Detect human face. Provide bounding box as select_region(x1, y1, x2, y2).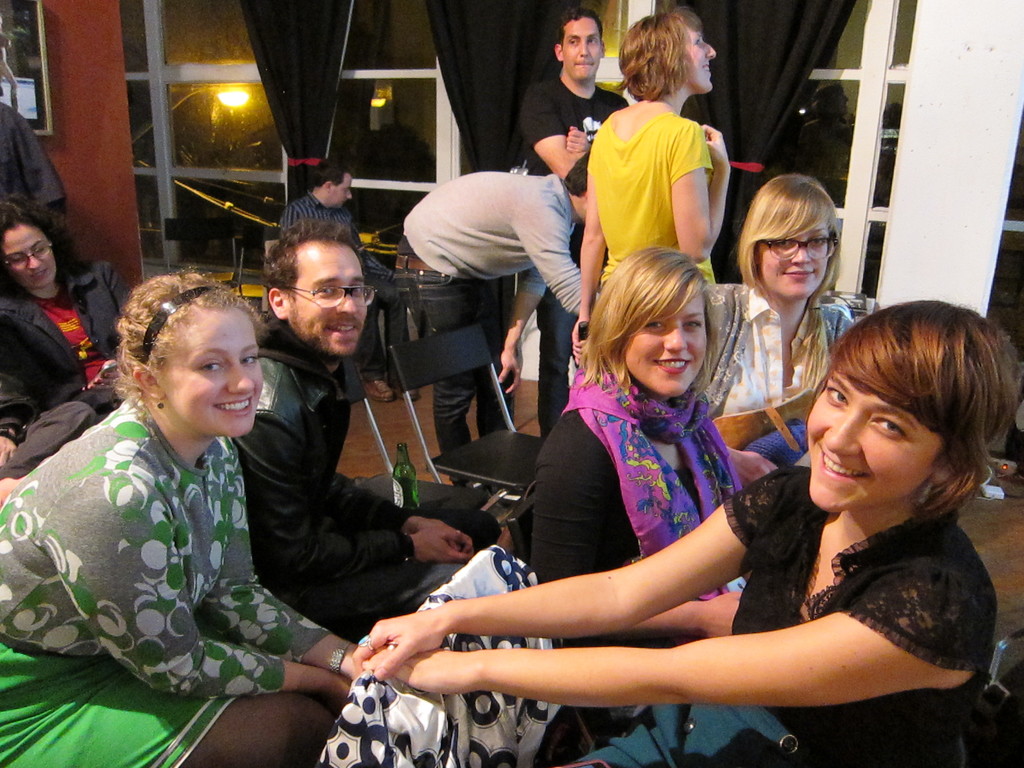
select_region(168, 300, 264, 434).
